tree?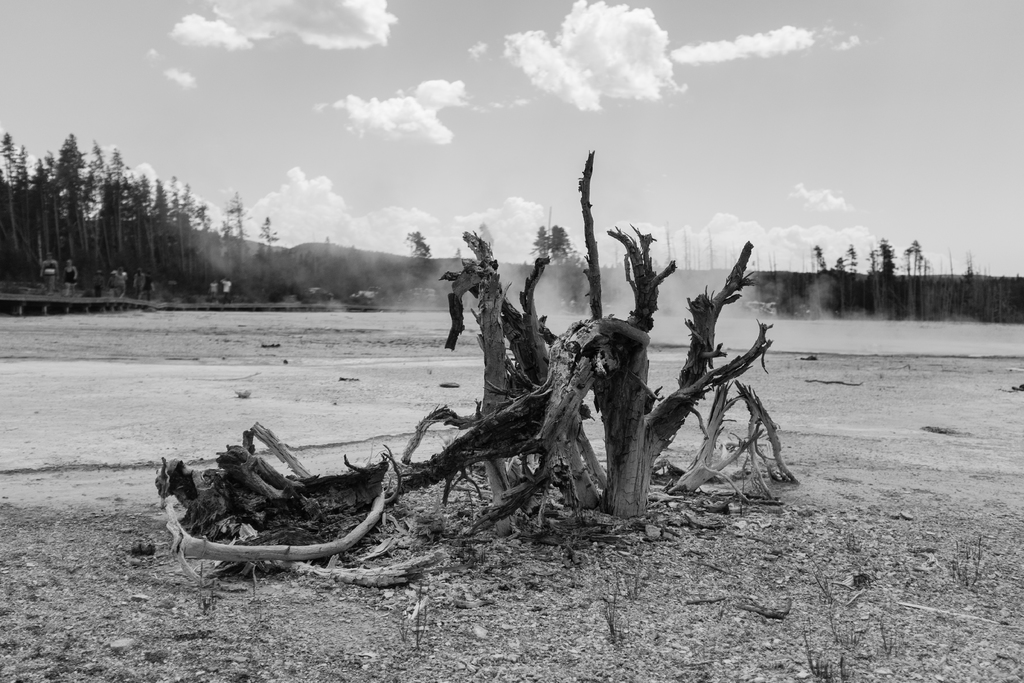
bbox(531, 217, 593, 315)
